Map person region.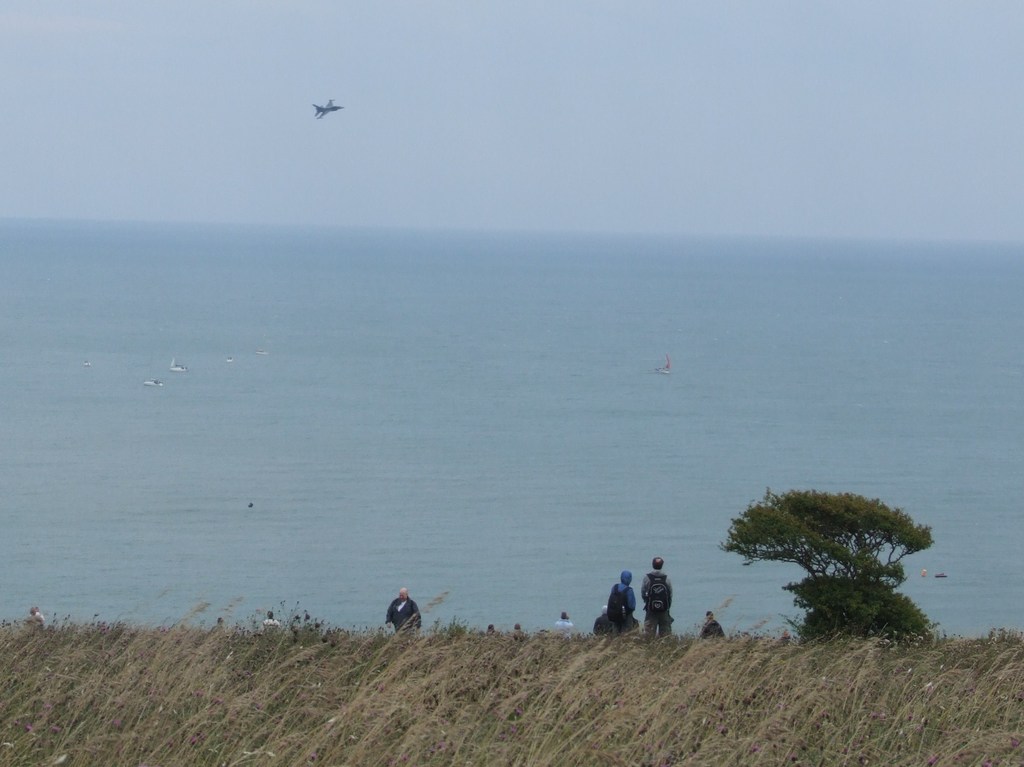
Mapped to <region>382, 585, 434, 655</region>.
